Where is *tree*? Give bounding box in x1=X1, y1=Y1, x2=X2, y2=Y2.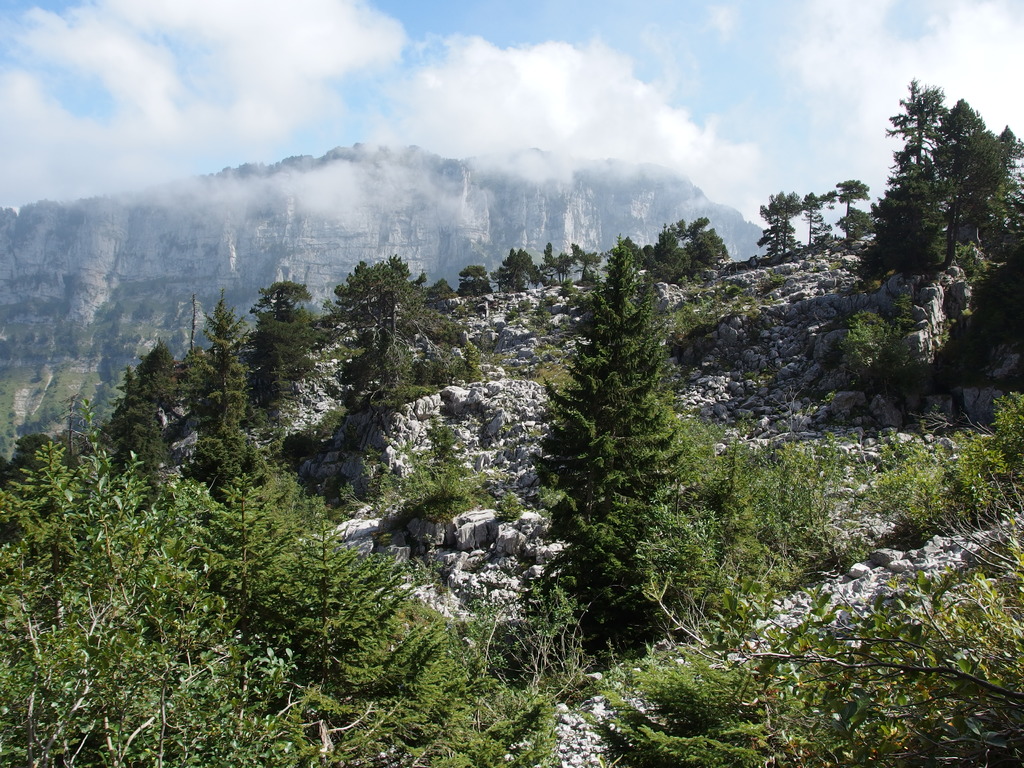
x1=506, y1=248, x2=530, y2=287.
